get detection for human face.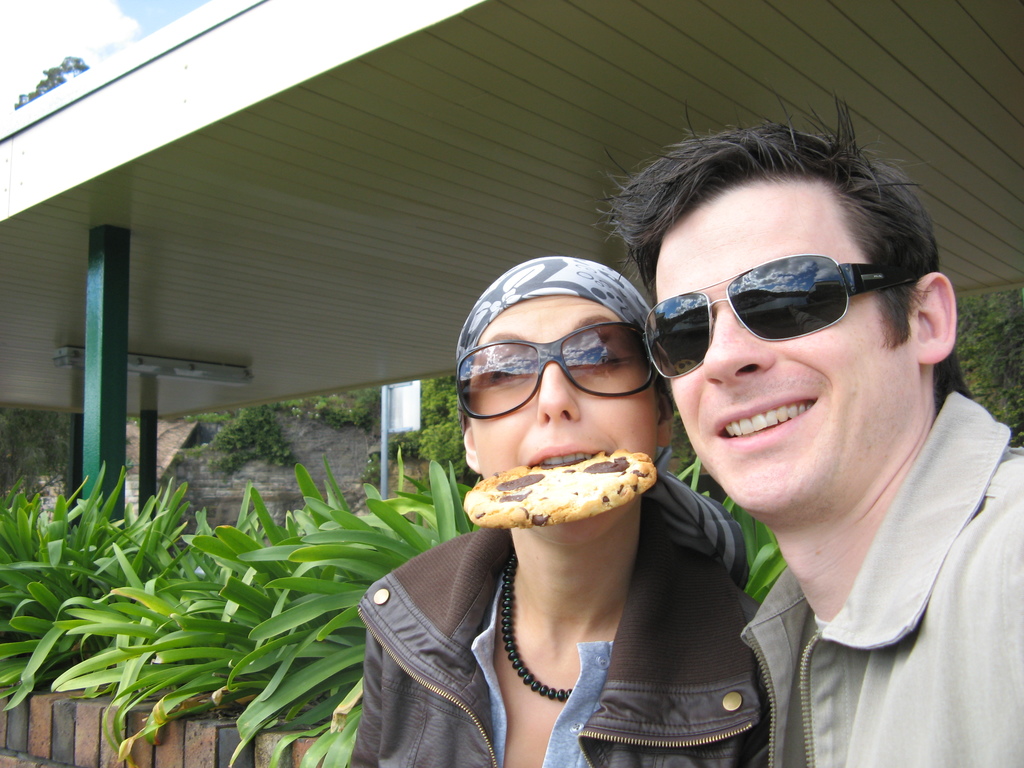
Detection: box(657, 188, 918, 504).
